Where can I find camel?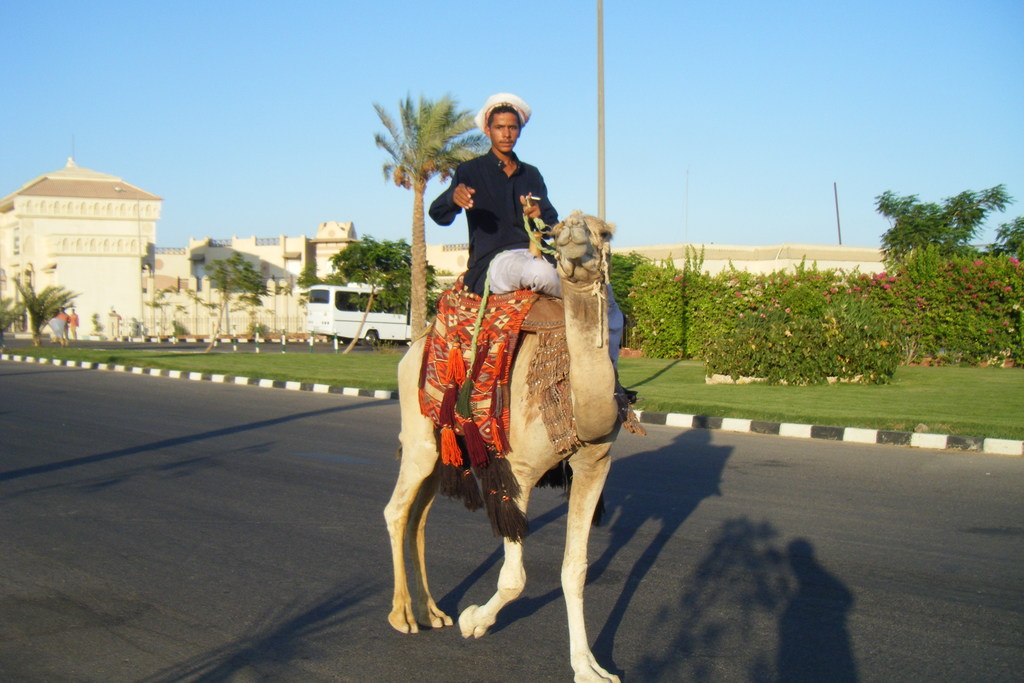
You can find it at 381, 206, 621, 682.
